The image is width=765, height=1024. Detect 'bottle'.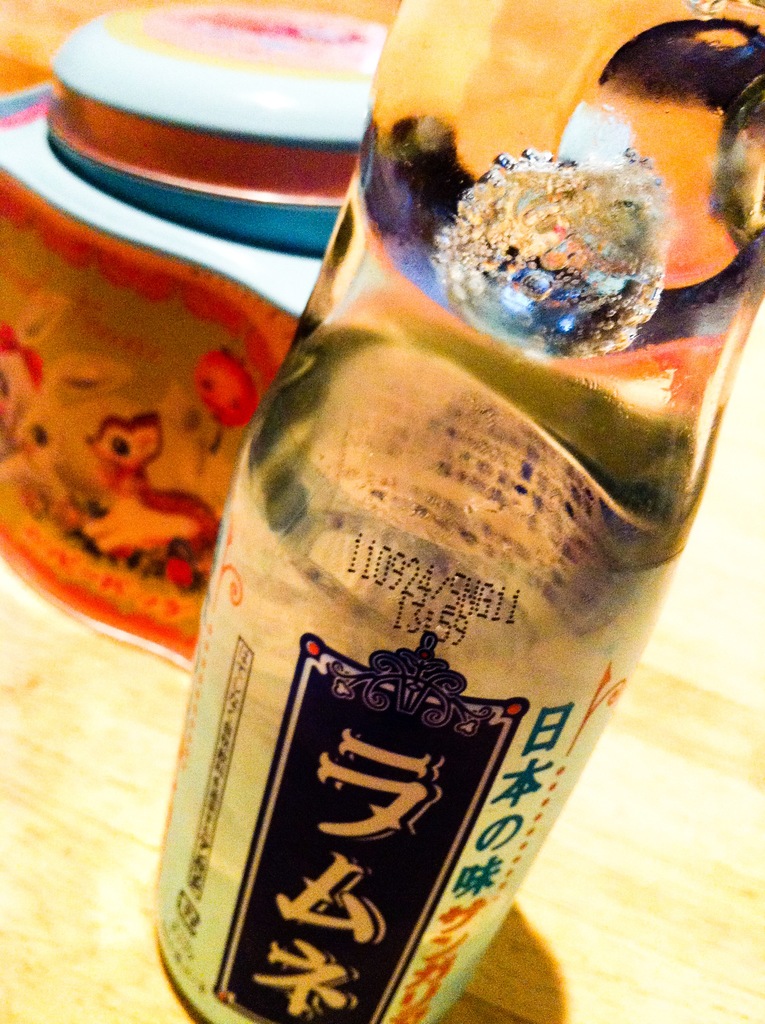
Detection: region(141, 0, 764, 1023).
